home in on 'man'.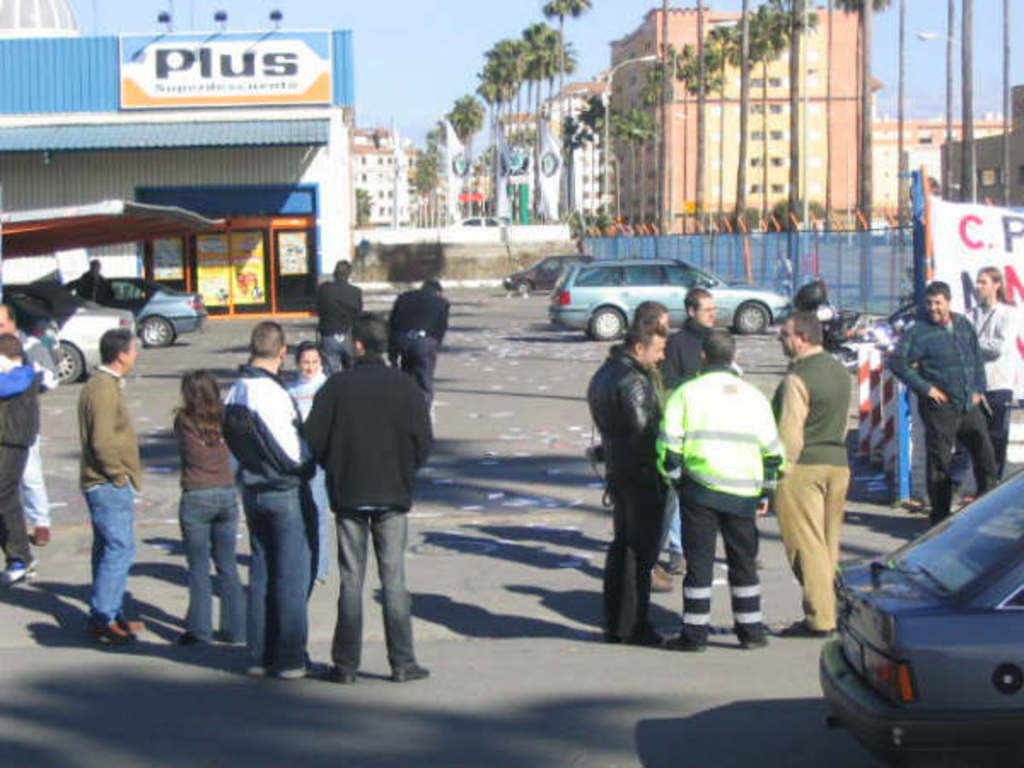
Homed in at <bbox>765, 302, 860, 649</bbox>.
